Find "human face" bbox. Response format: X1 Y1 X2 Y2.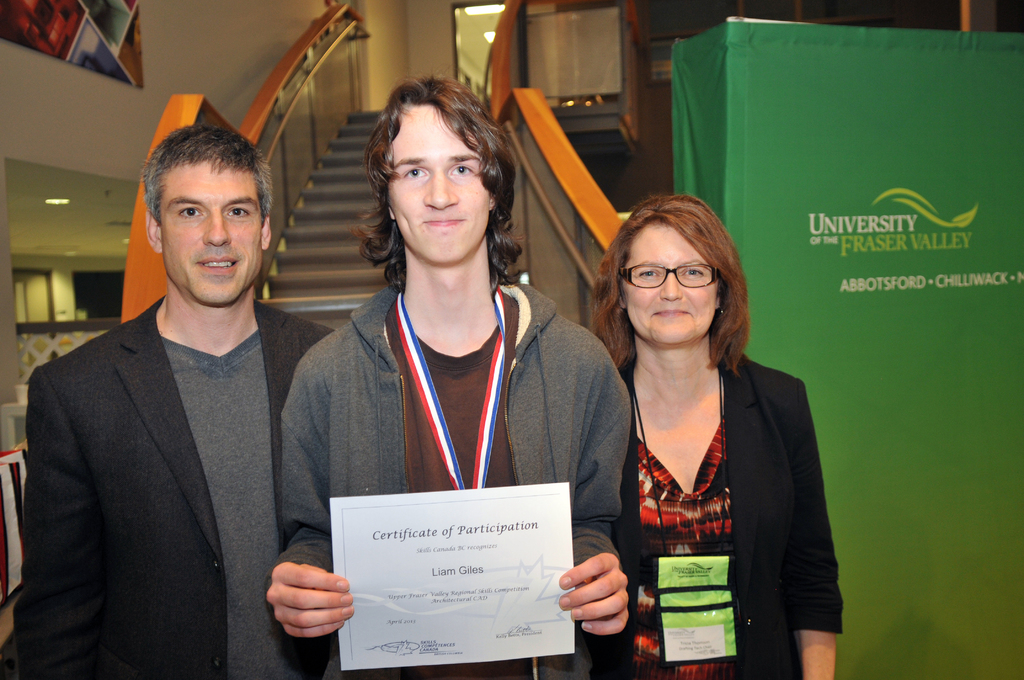
387 96 492 265.
